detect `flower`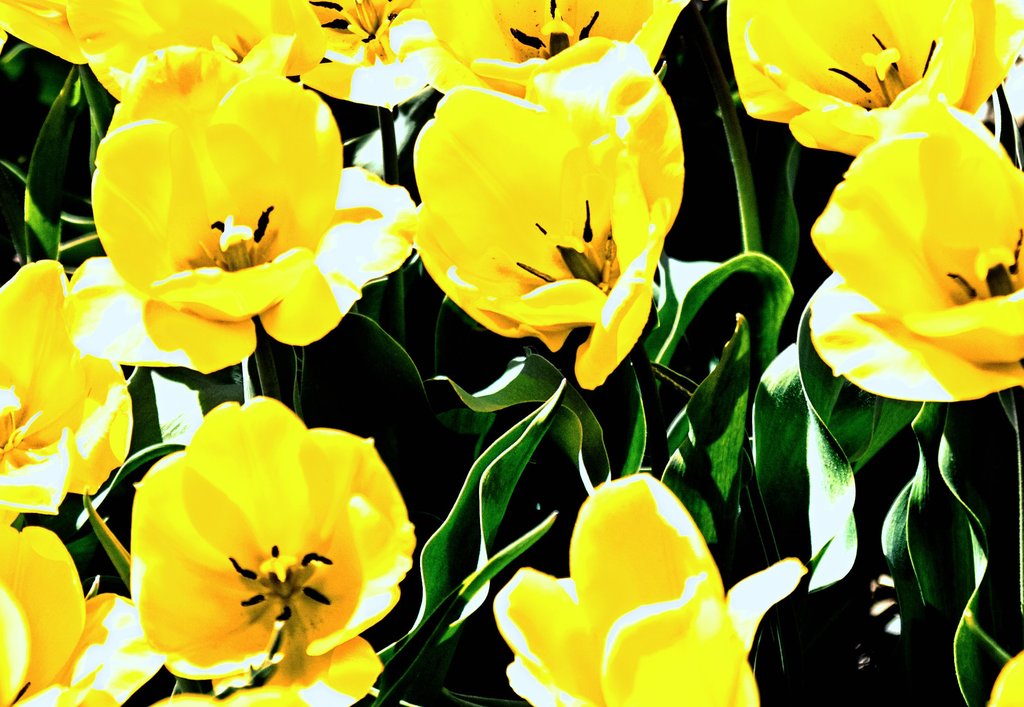
396 0 688 97
